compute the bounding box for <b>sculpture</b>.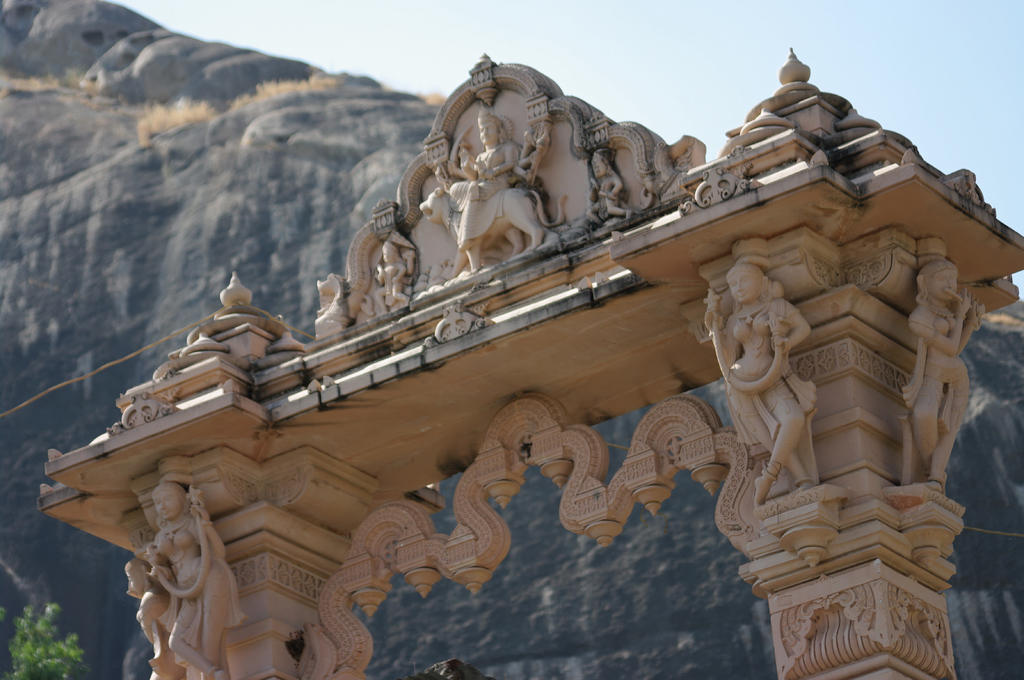
Rect(577, 145, 641, 234).
